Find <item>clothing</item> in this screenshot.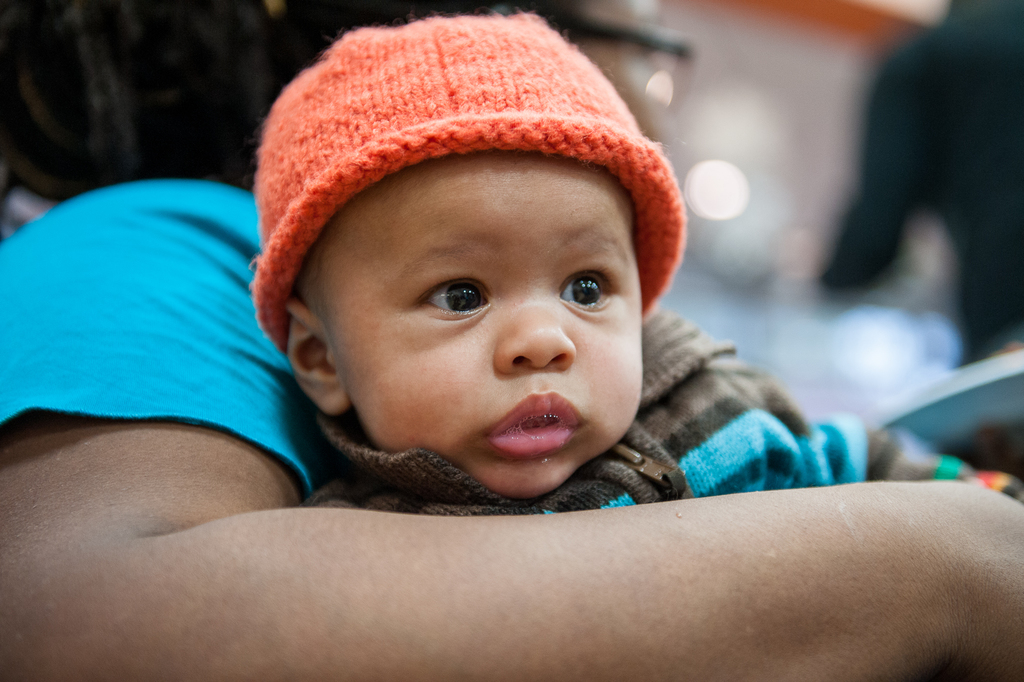
The bounding box for <item>clothing</item> is detection(0, 172, 323, 513).
